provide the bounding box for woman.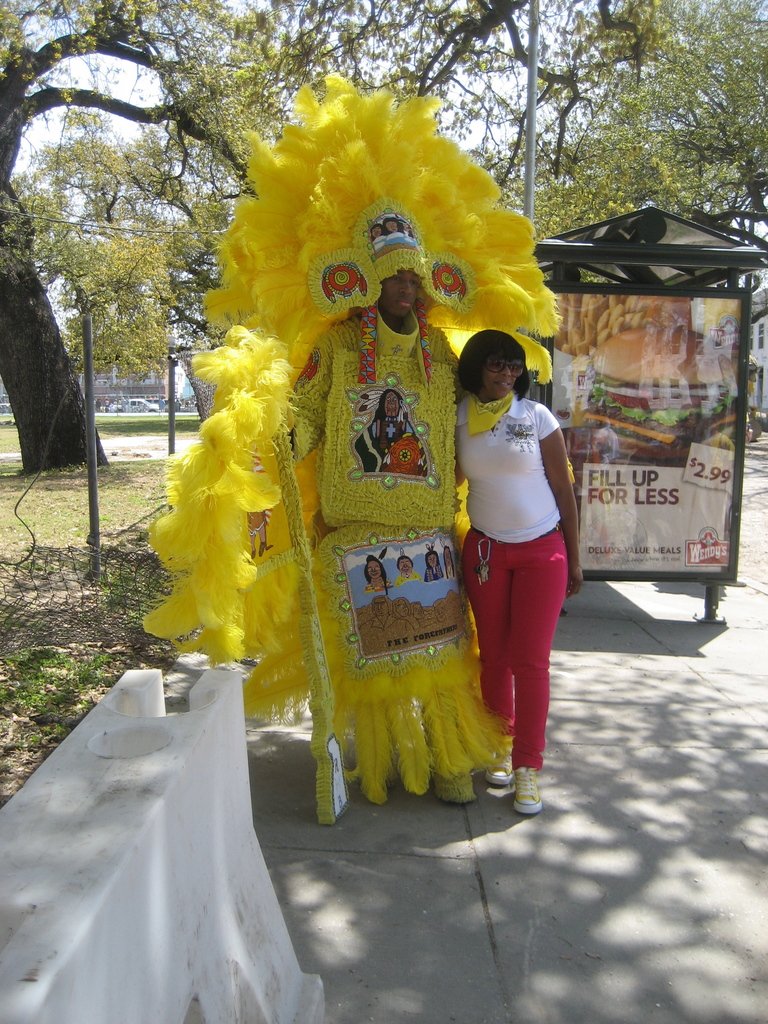
(left=440, top=326, right=588, bottom=778).
